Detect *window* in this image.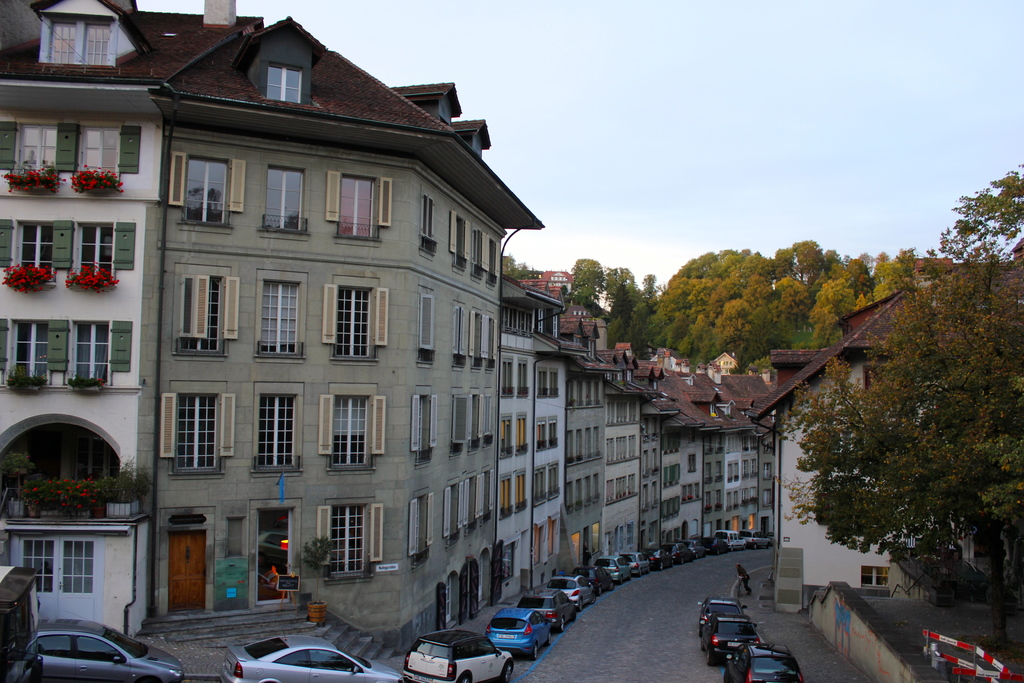
Detection: (417, 289, 436, 360).
